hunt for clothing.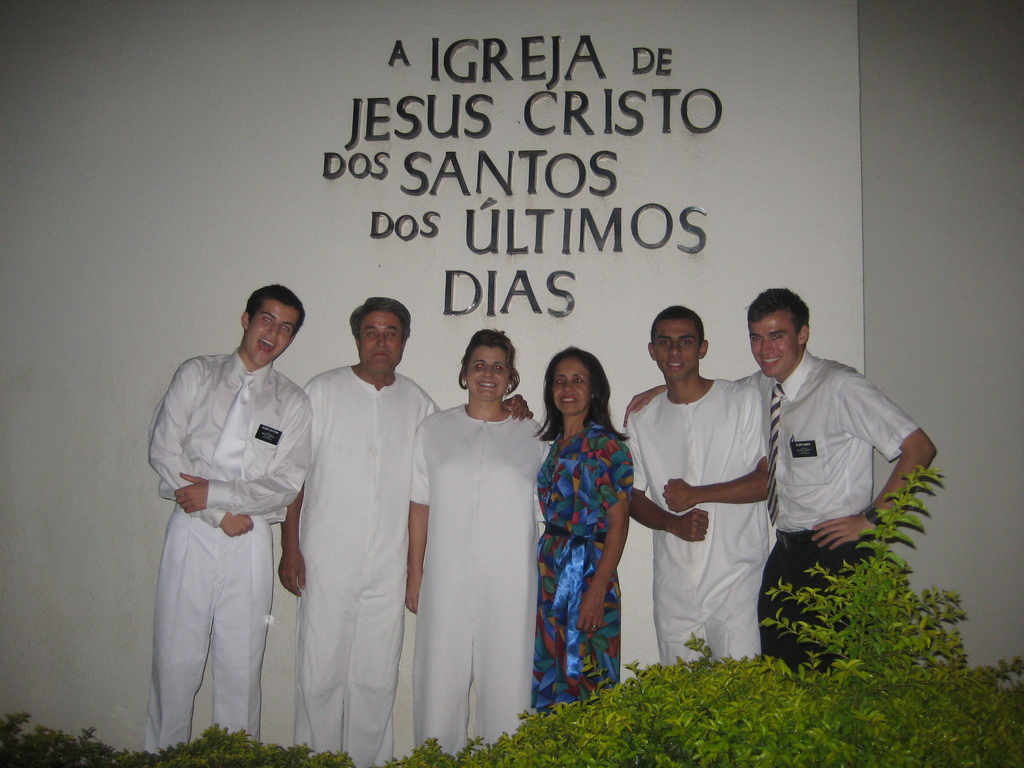
Hunted down at {"x1": 527, "y1": 415, "x2": 636, "y2": 714}.
